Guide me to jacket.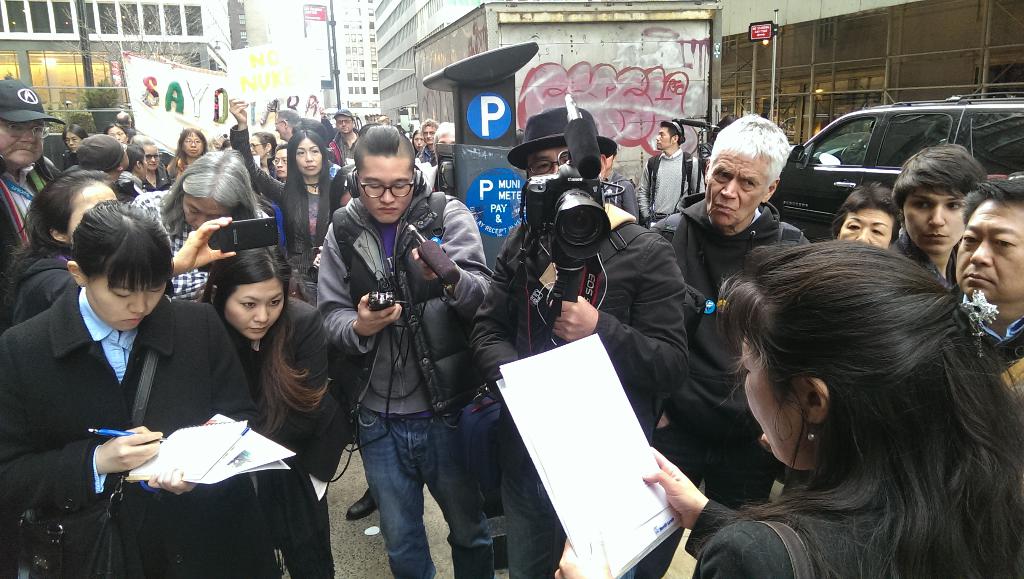
Guidance: [x1=652, y1=187, x2=824, y2=466].
